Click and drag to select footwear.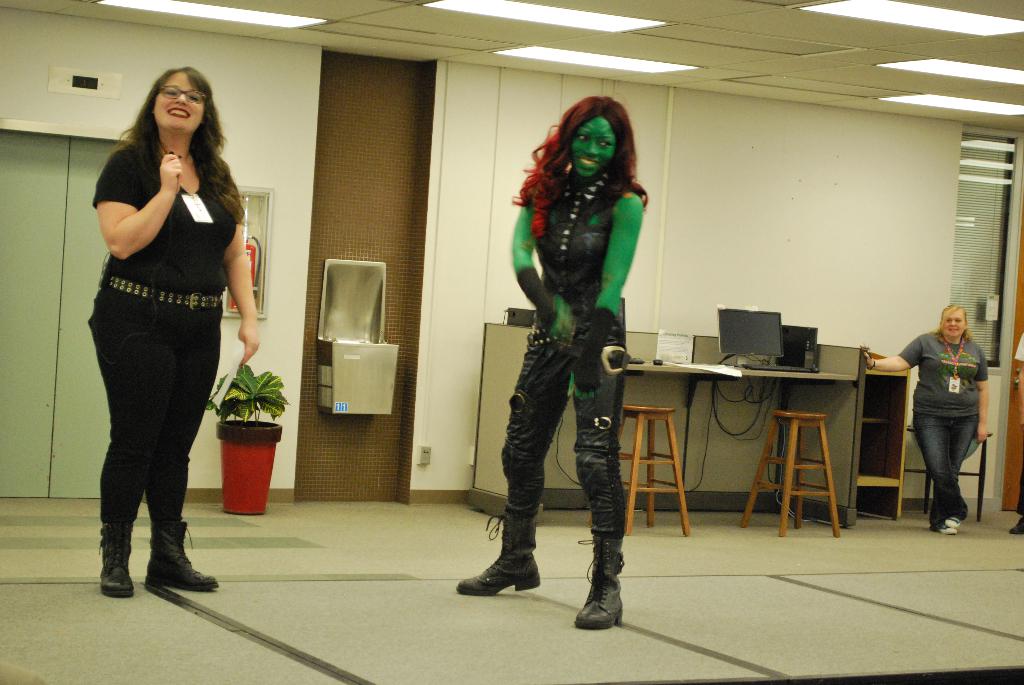
Selection: select_region(458, 504, 543, 592).
